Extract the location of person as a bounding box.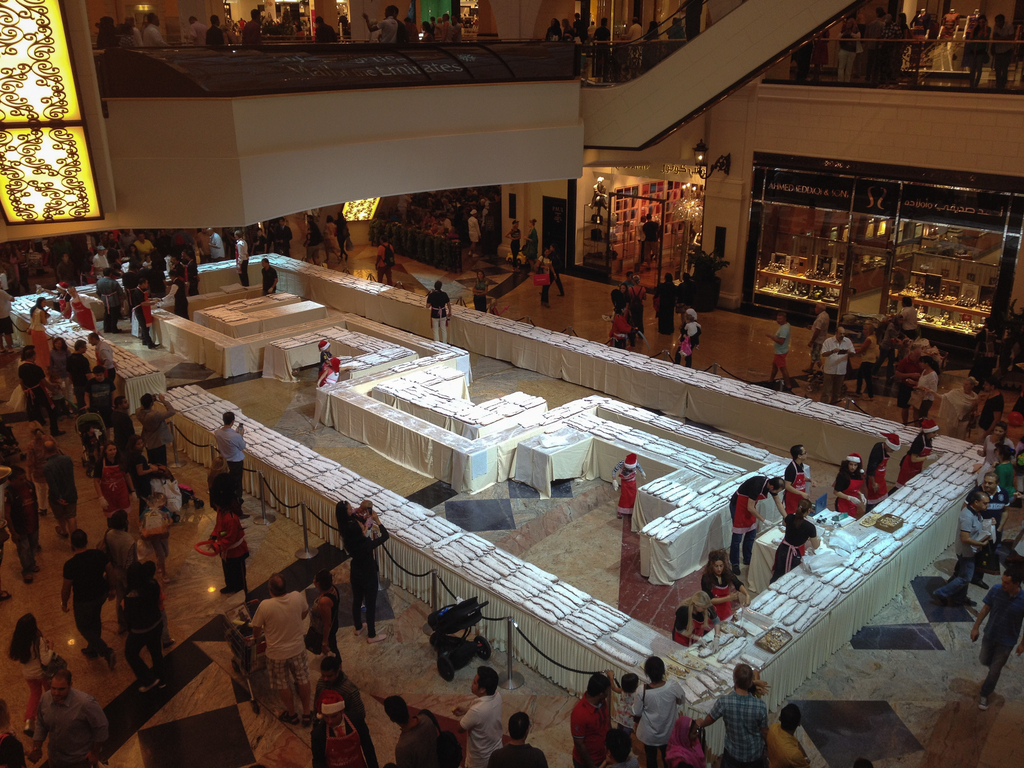
x1=24 y1=669 x2=109 y2=767.
